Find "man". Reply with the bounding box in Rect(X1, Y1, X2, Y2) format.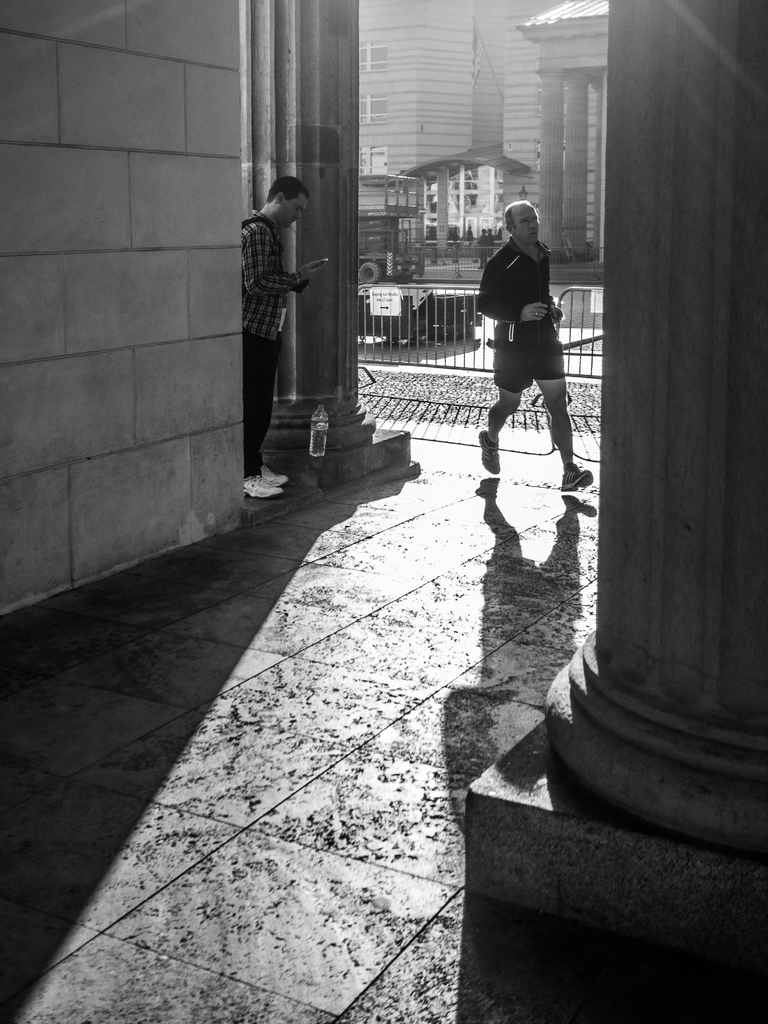
Rect(227, 150, 326, 465).
